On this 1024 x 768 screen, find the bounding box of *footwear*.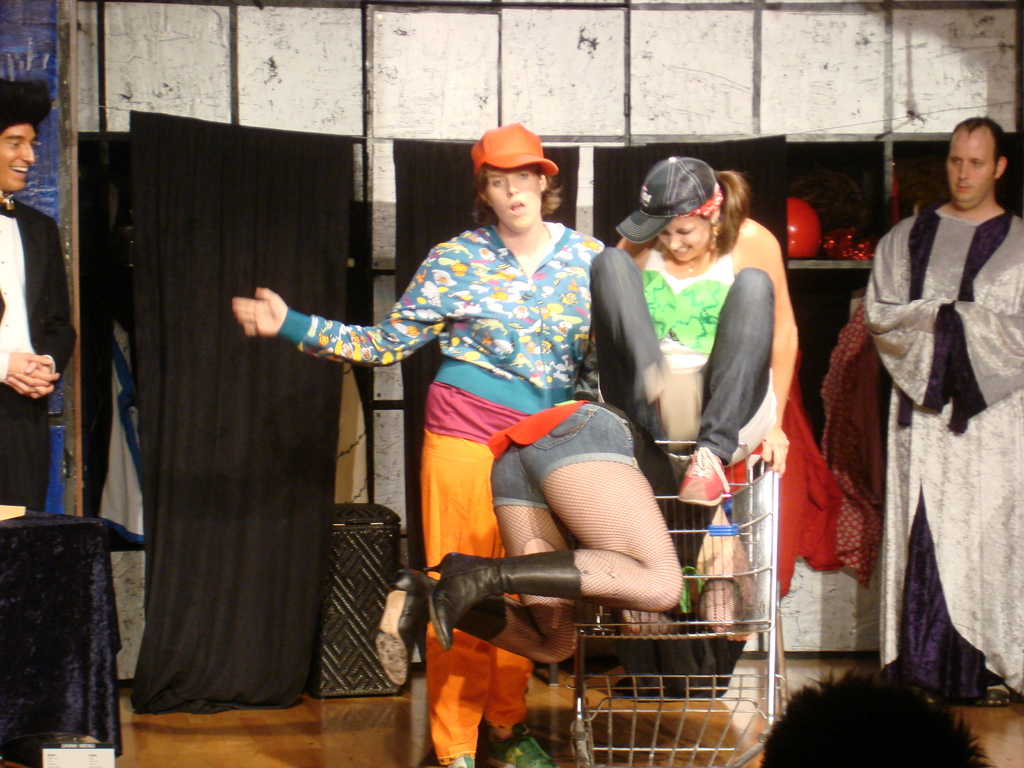
Bounding box: <region>356, 564, 502, 682</region>.
